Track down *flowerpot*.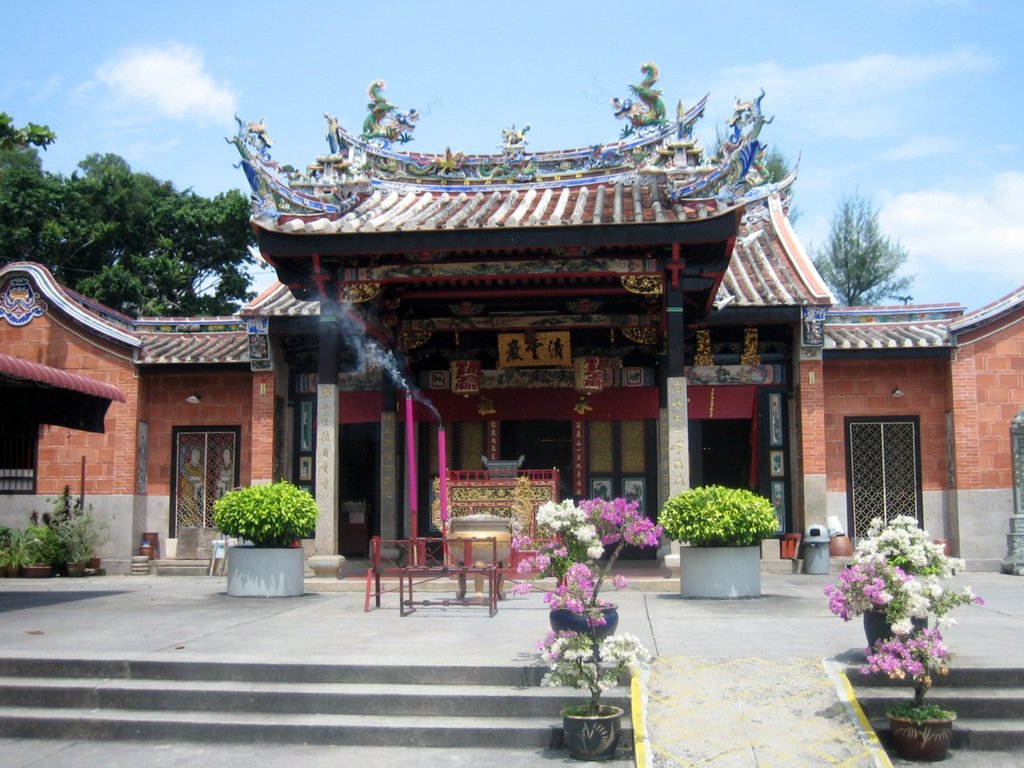
Tracked to {"x1": 143, "y1": 532, "x2": 159, "y2": 544}.
